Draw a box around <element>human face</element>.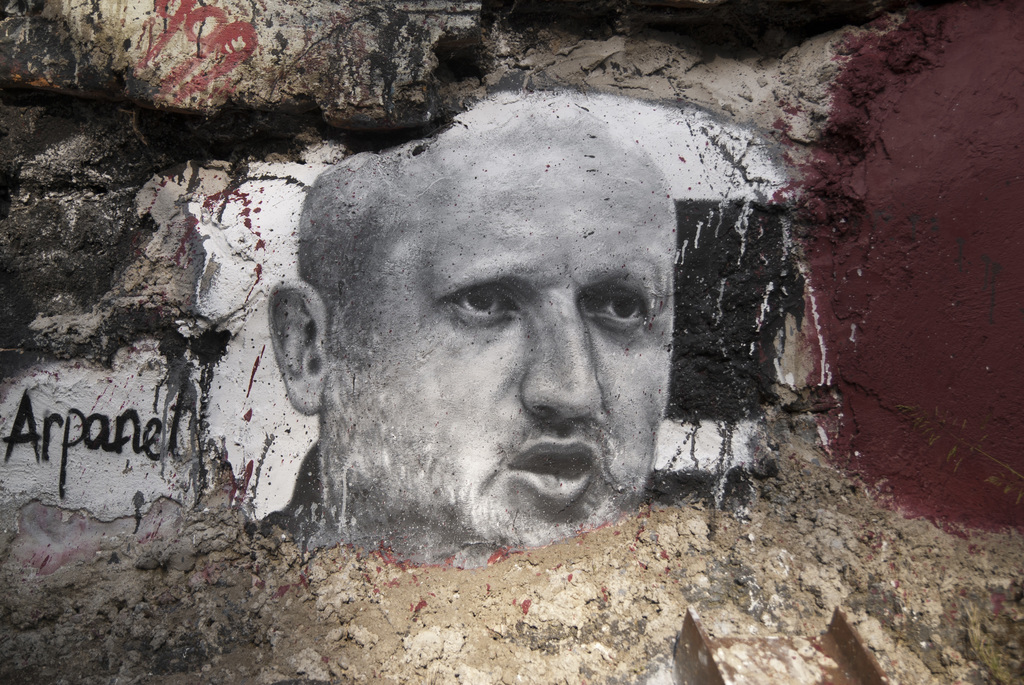
(330,135,678,553).
